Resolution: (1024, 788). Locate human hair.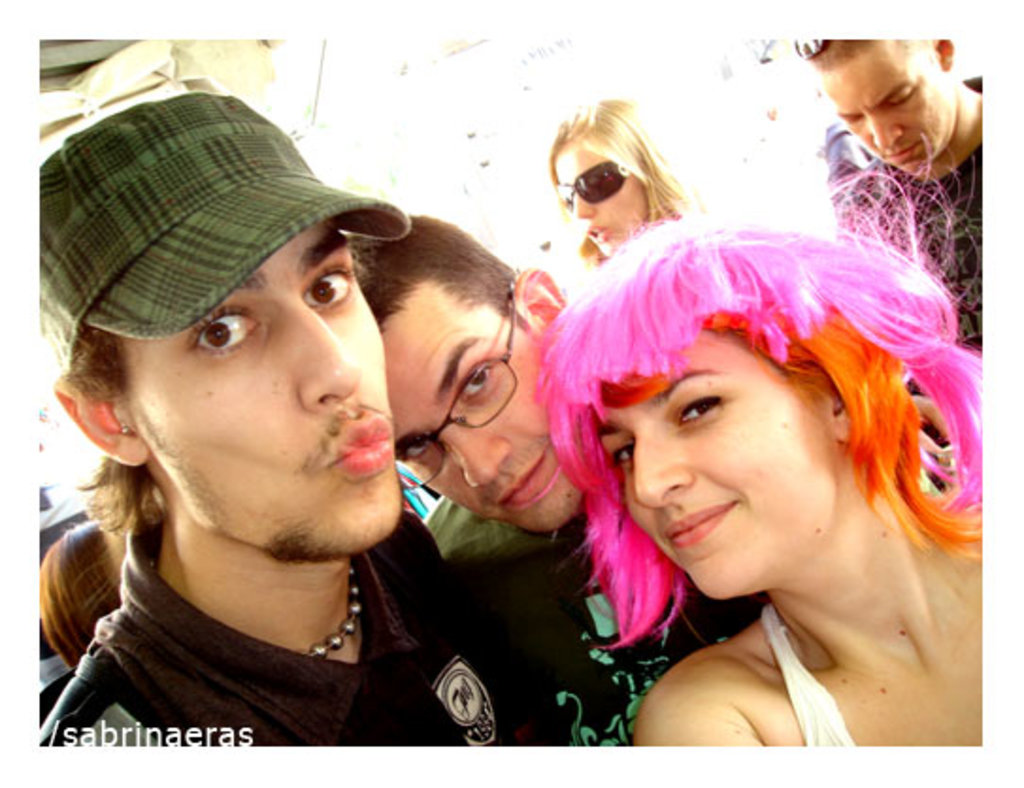
(351,211,526,322).
